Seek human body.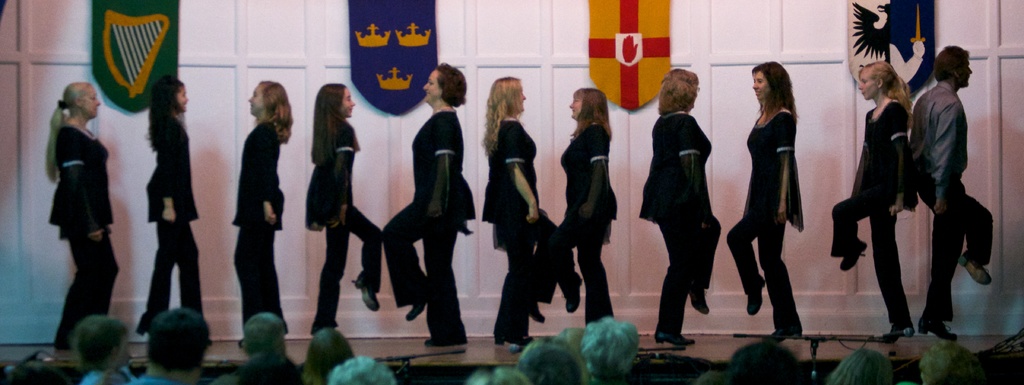
BBox(912, 20, 985, 340).
